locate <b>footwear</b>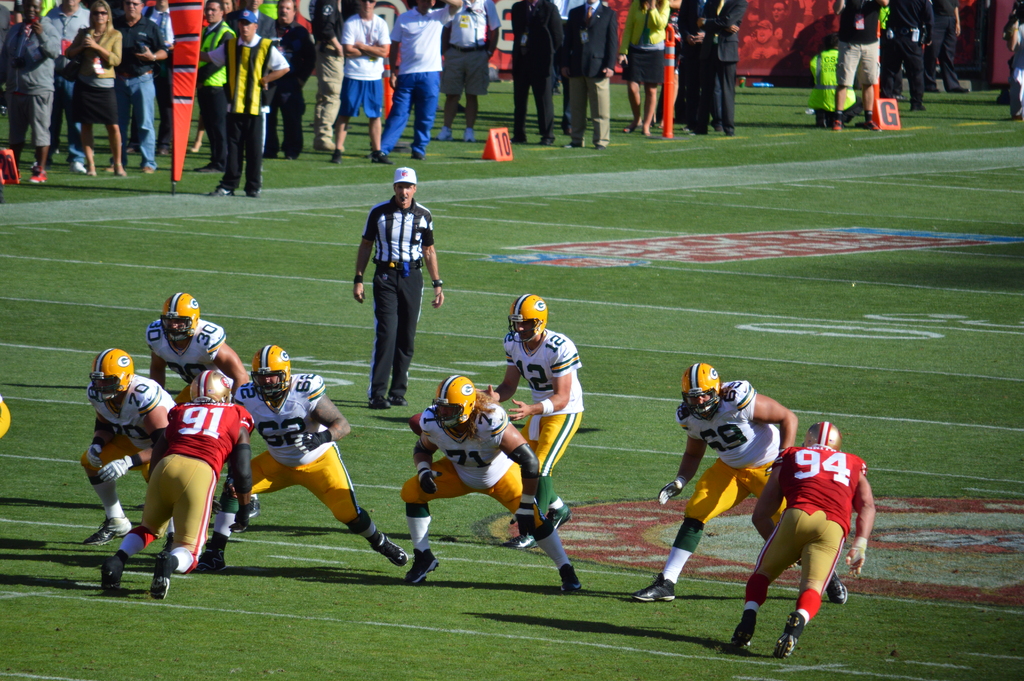
x1=365 y1=404 x2=392 y2=410
